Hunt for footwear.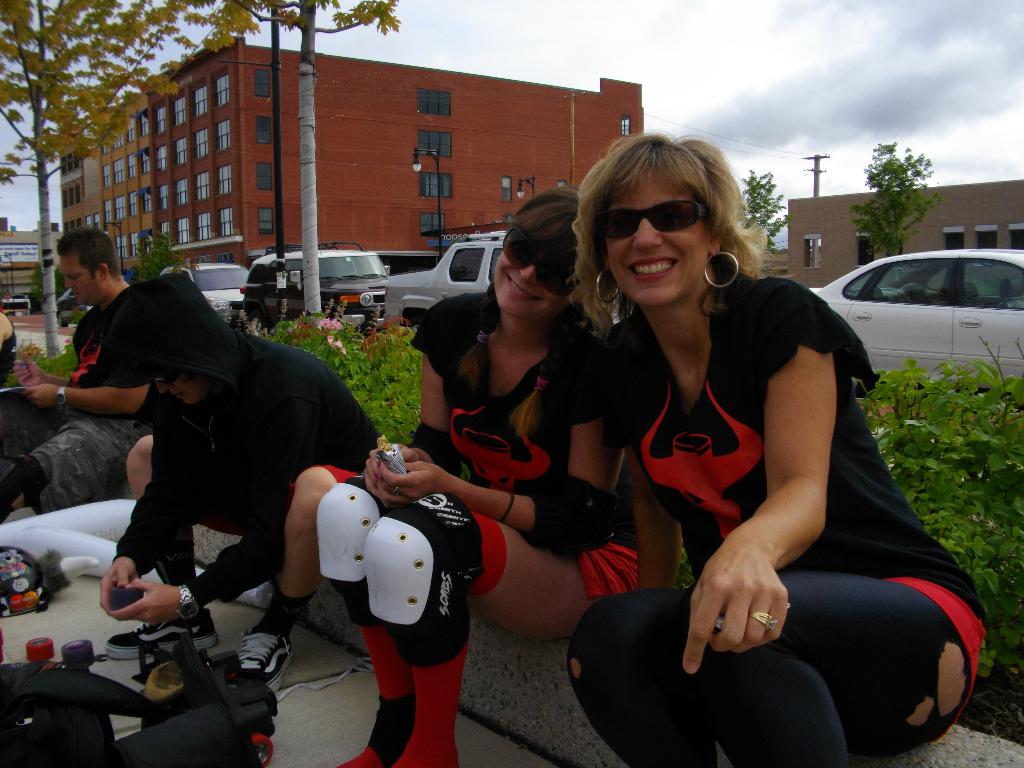
Hunted down at [x1=232, y1=620, x2=285, y2=693].
